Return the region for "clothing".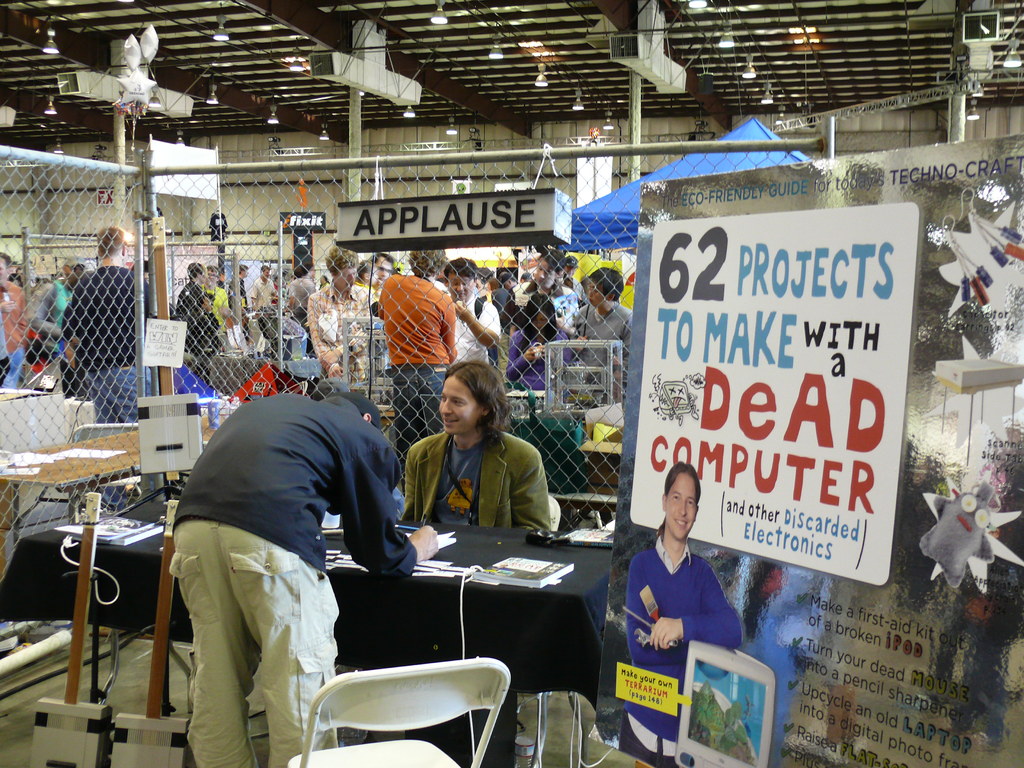
(x1=404, y1=419, x2=551, y2=534).
